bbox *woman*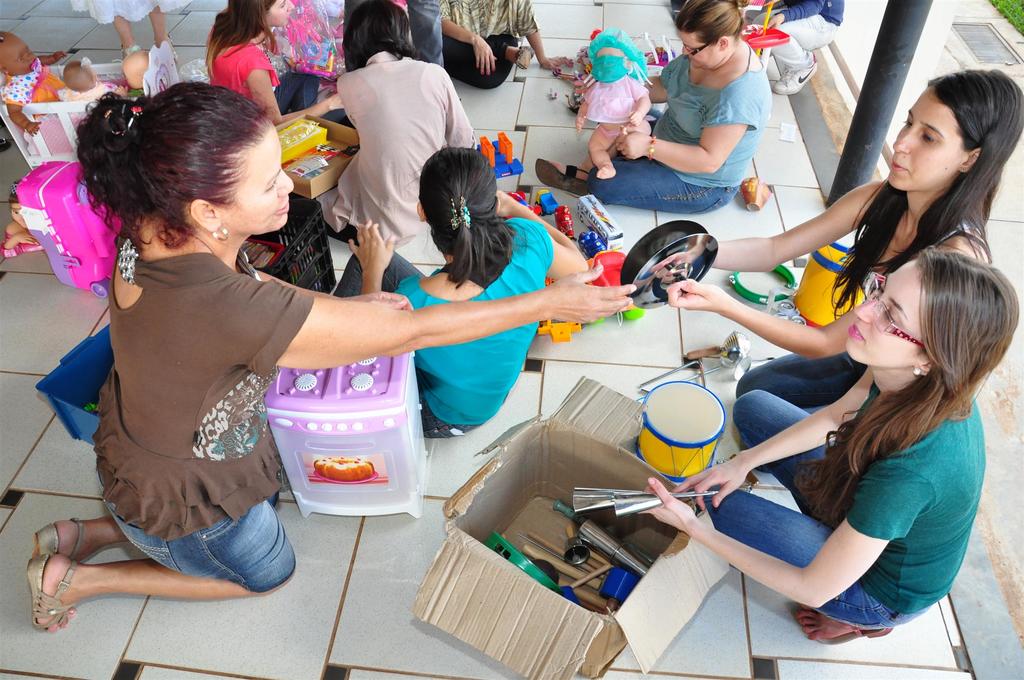
[663,61,1023,417]
